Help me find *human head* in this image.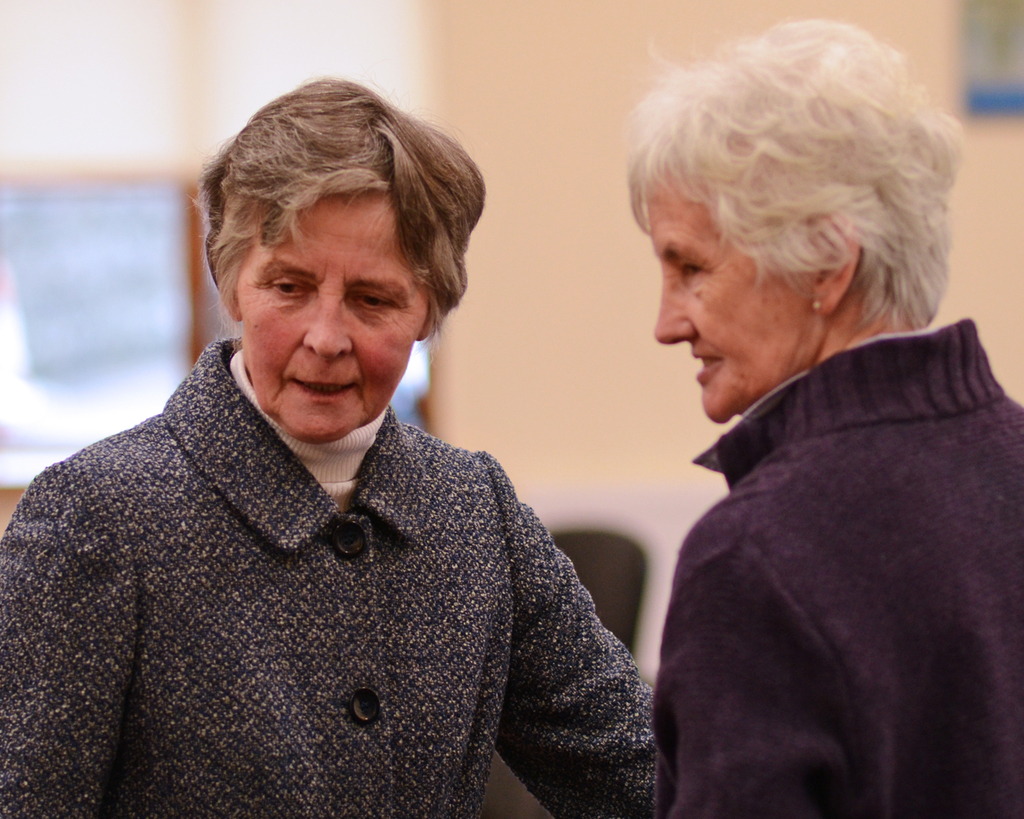
Found it: 641 44 954 470.
